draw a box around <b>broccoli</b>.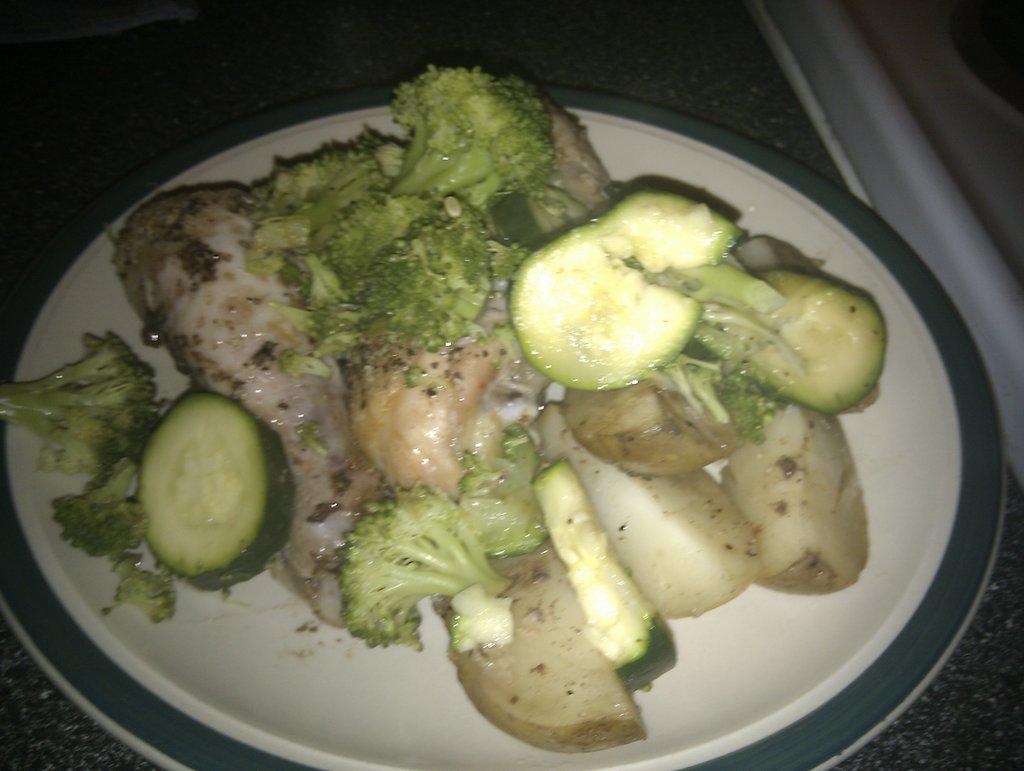
locate(387, 56, 555, 215).
